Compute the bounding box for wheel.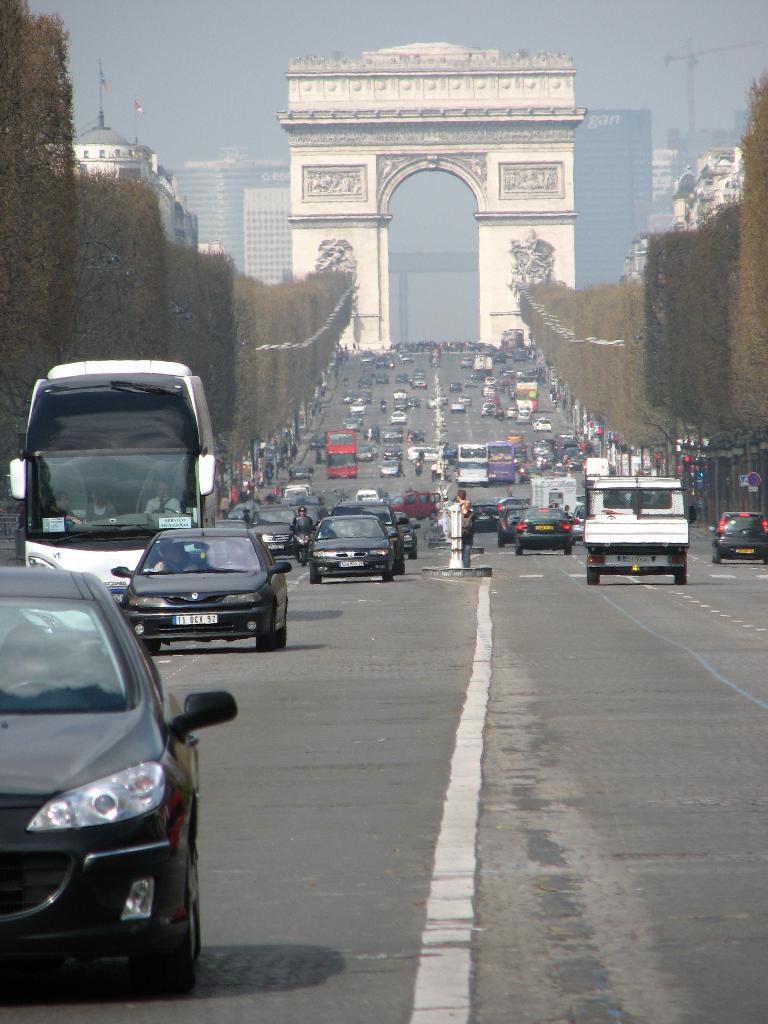
x1=765 y1=557 x2=767 y2=565.
